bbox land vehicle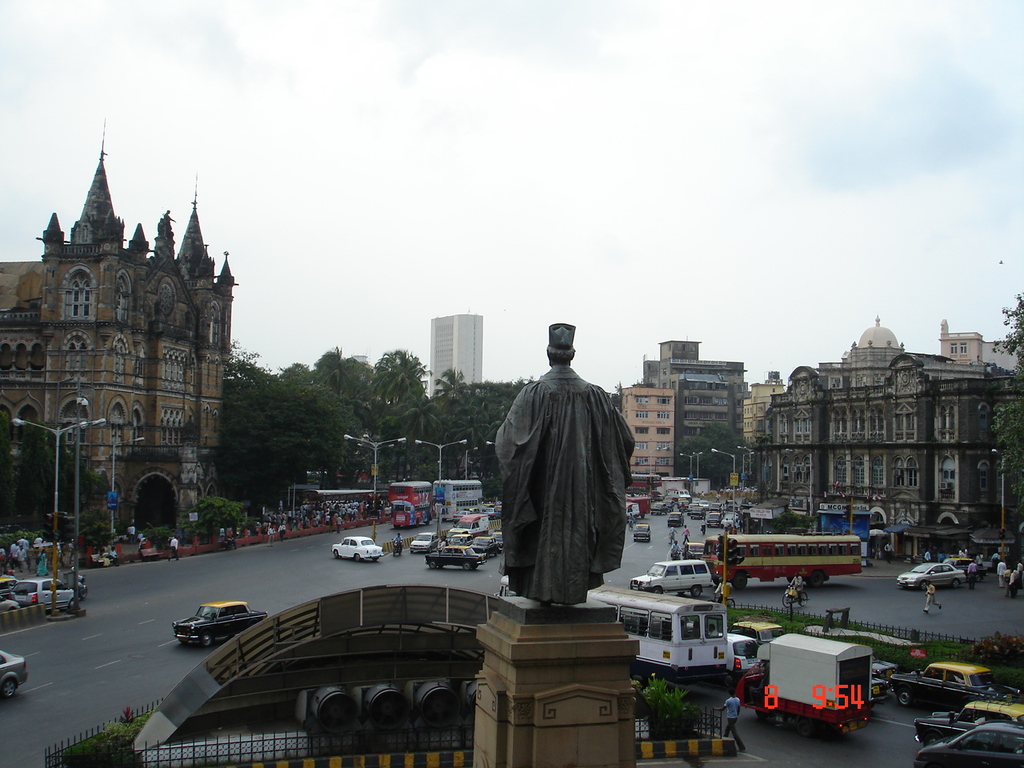
crop(649, 500, 668, 516)
